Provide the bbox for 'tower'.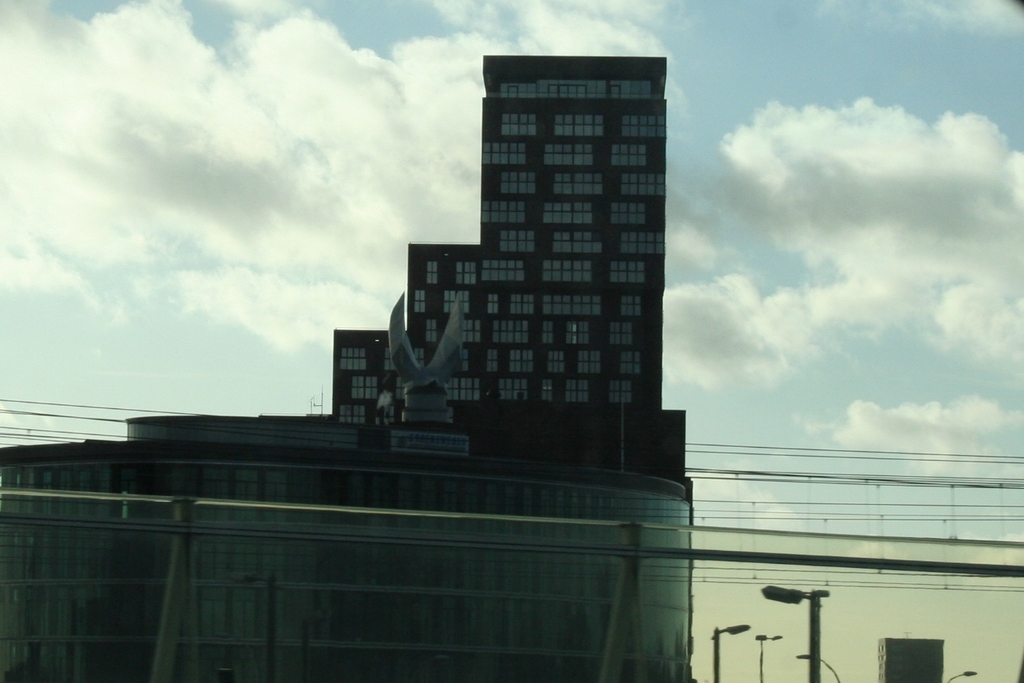
0 33 726 682.
